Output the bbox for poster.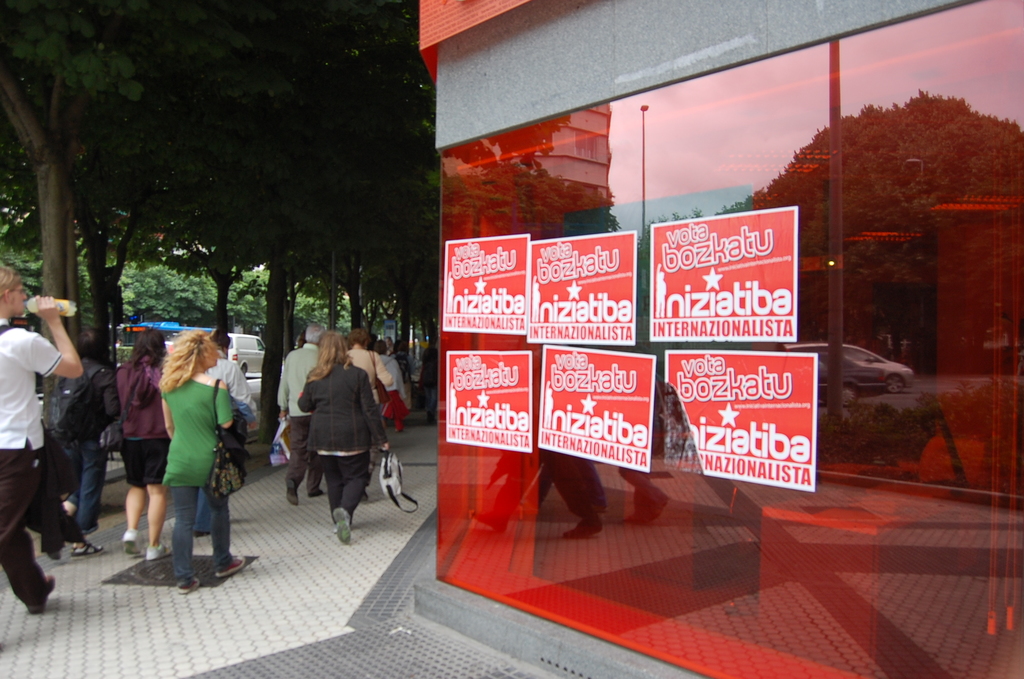
<region>444, 348, 534, 455</region>.
